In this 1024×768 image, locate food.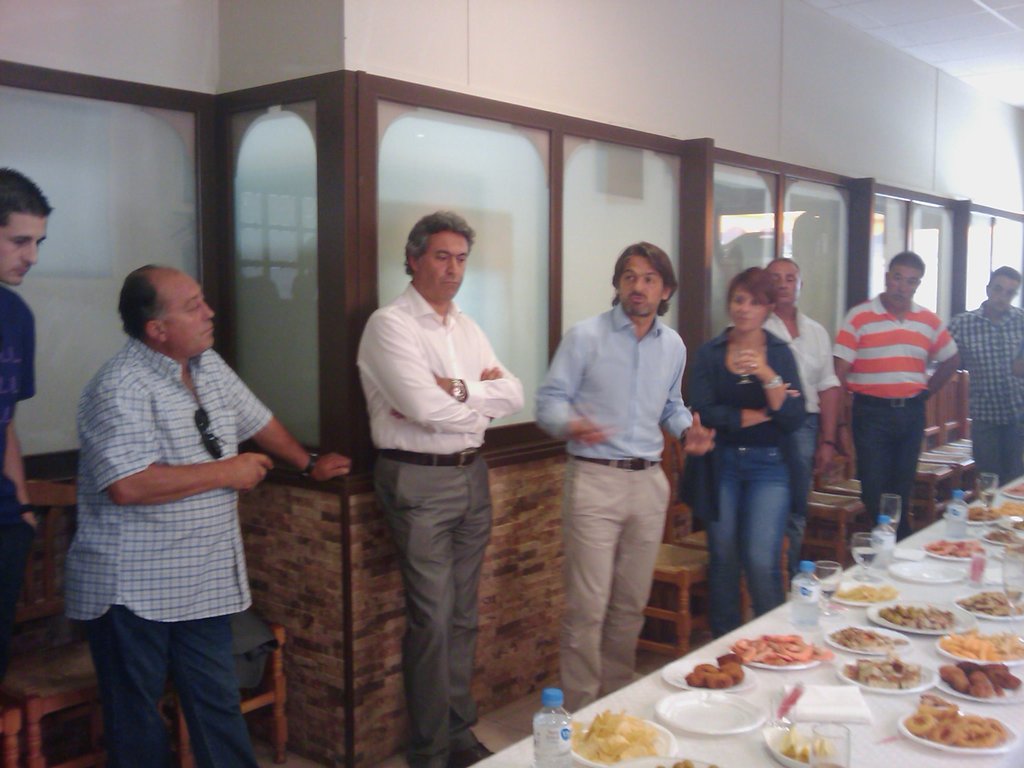
Bounding box: [left=1001, top=479, right=1023, bottom=497].
